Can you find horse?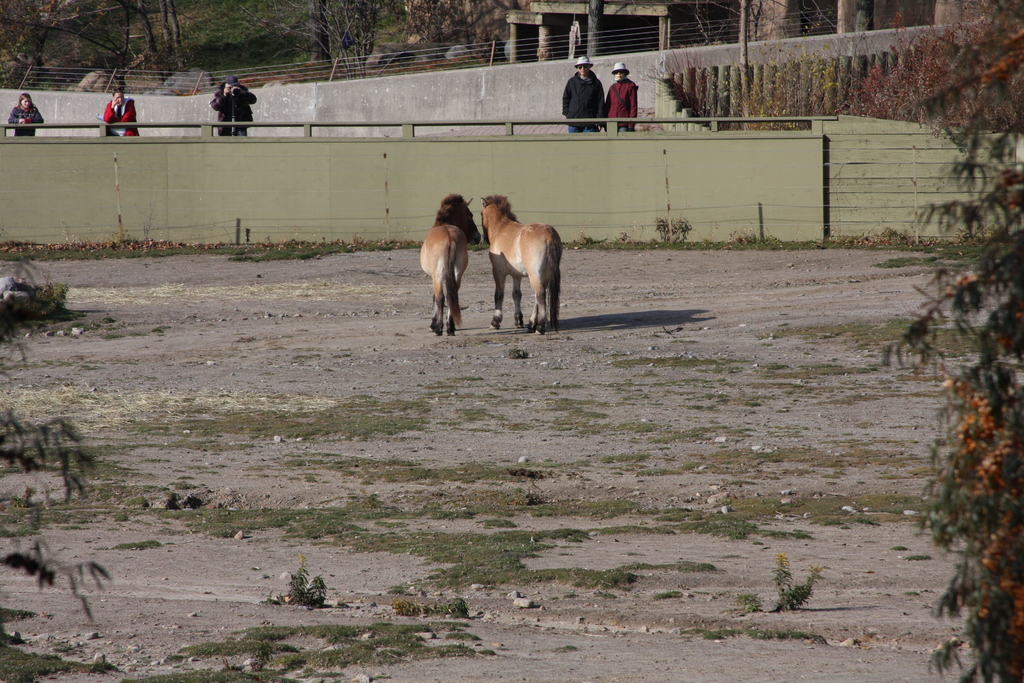
Yes, bounding box: select_region(481, 197, 562, 331).
